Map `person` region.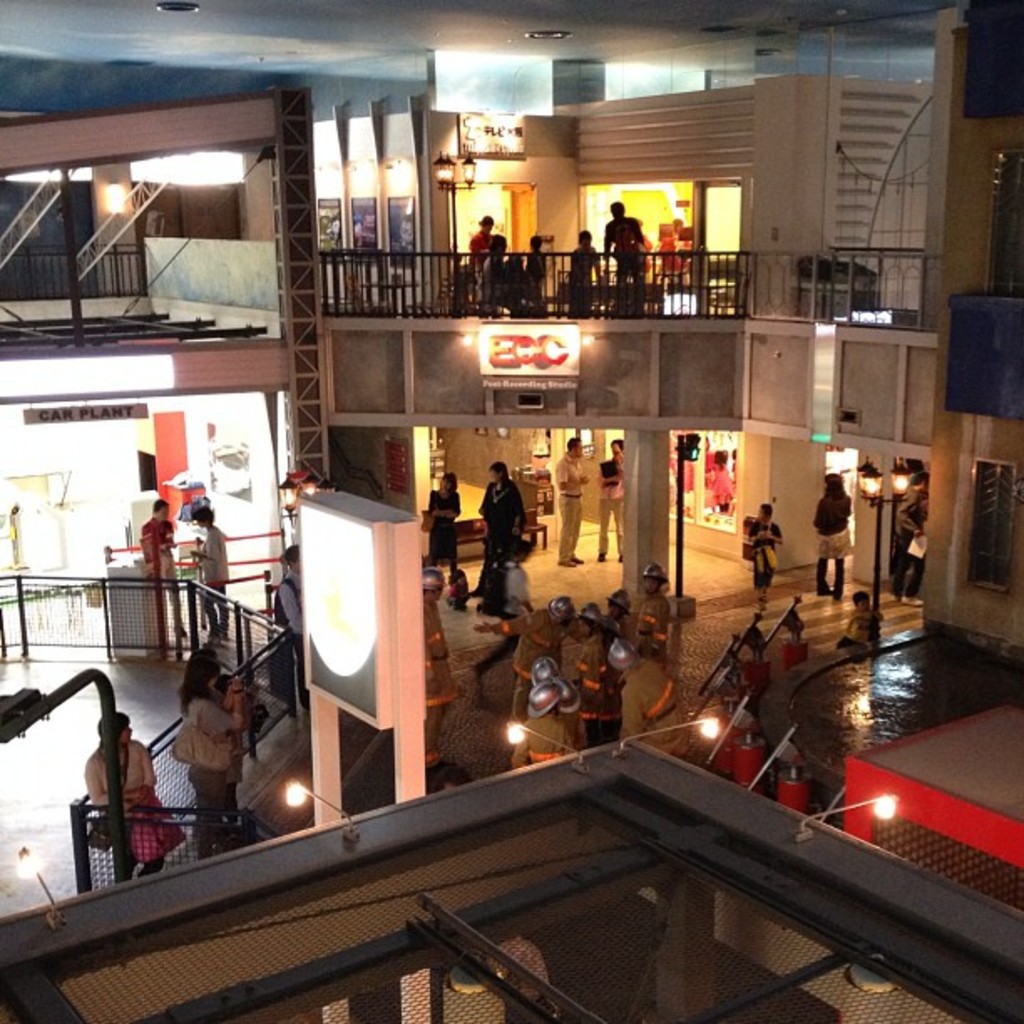
Mapped to [475, 453, 530, 581].
